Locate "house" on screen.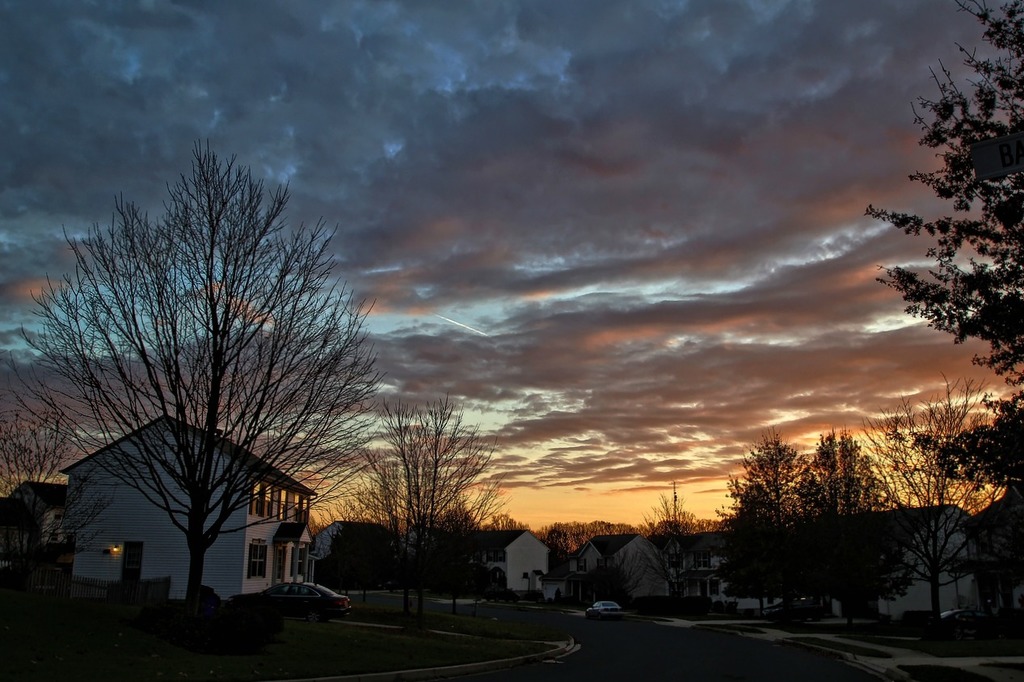
On screen at l=0, t=474, r=57, b=562.
